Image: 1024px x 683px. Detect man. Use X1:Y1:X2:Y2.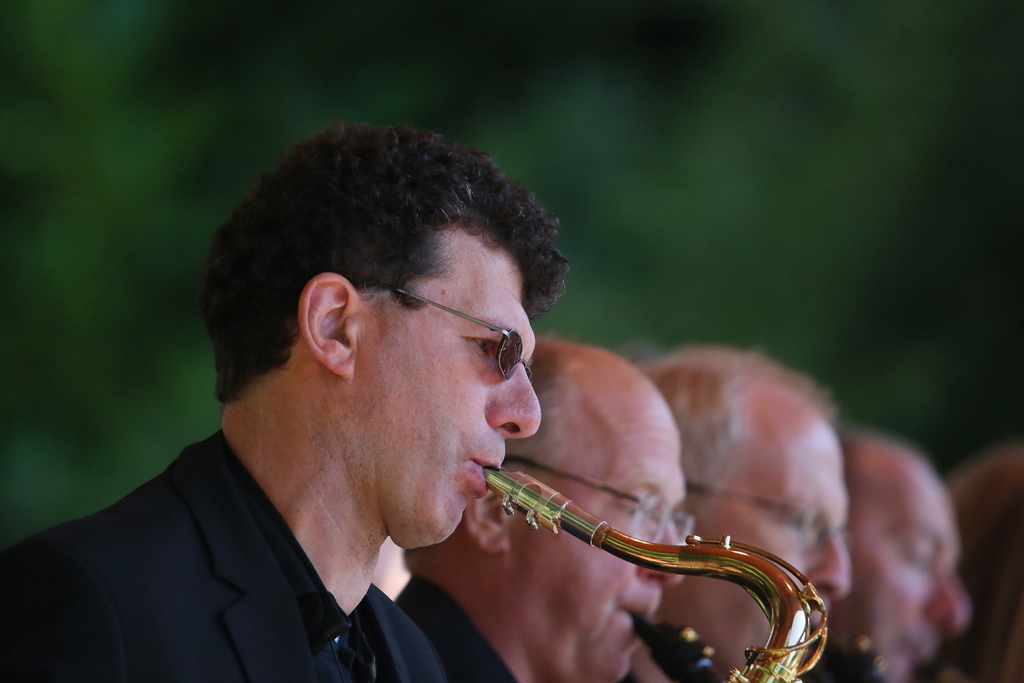
844:420:979:682.
